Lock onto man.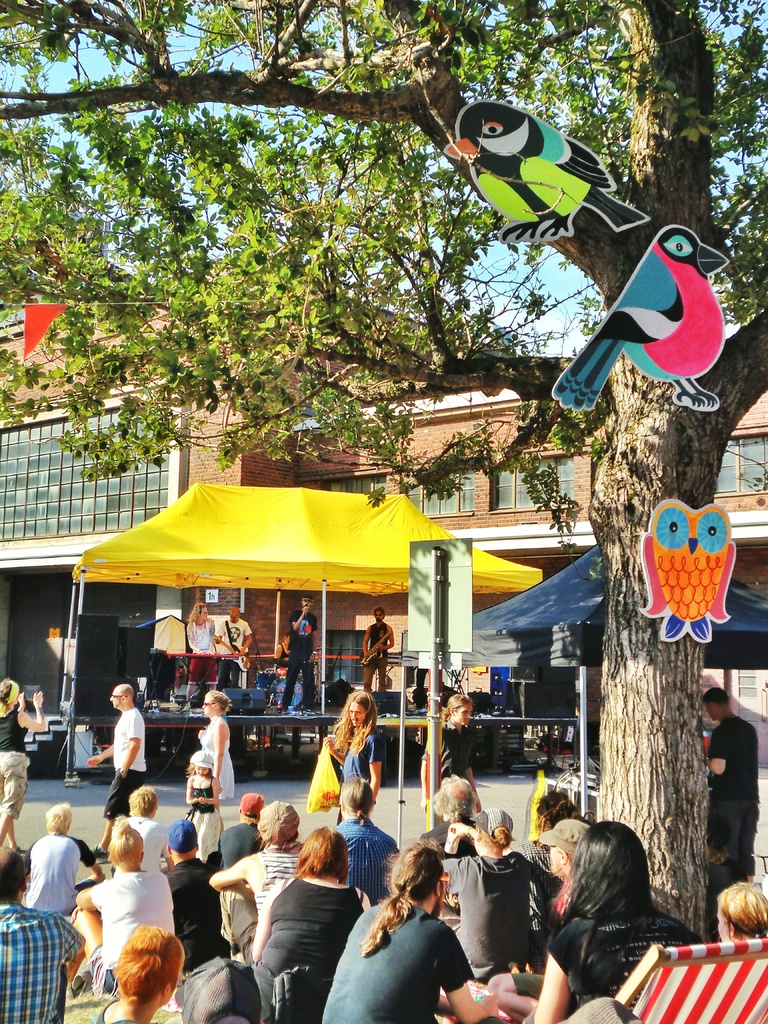
Locked: detection(0, 842, 86, 1023).
